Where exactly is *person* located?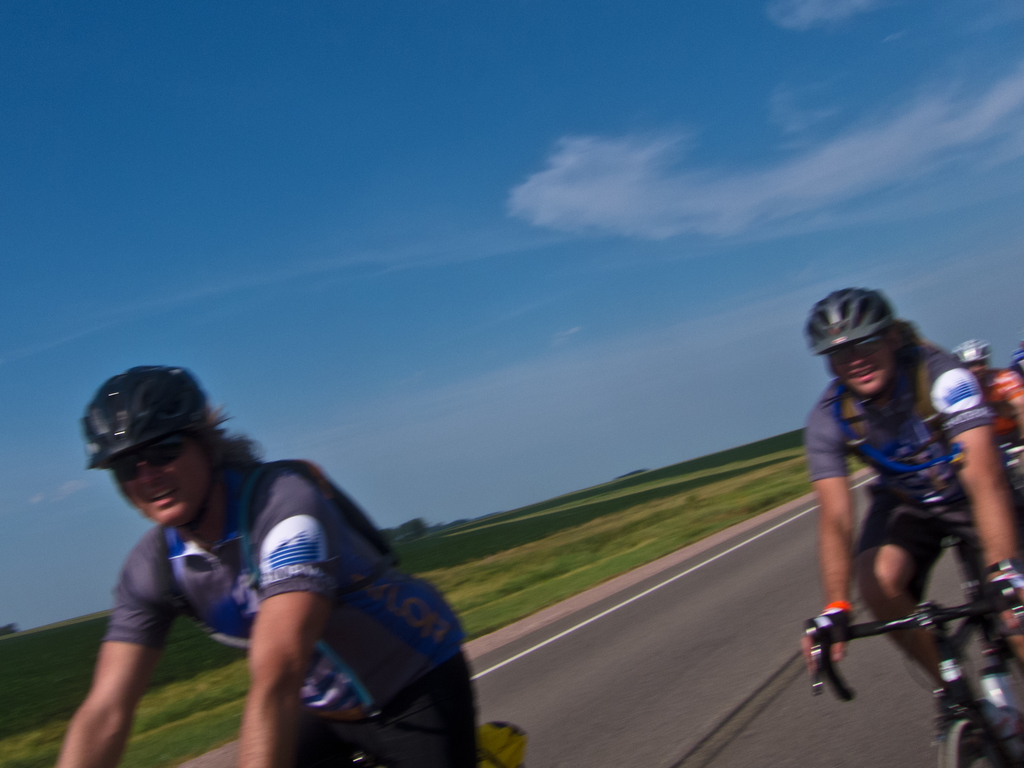
Its bounding box is 947:341:1023:484.
